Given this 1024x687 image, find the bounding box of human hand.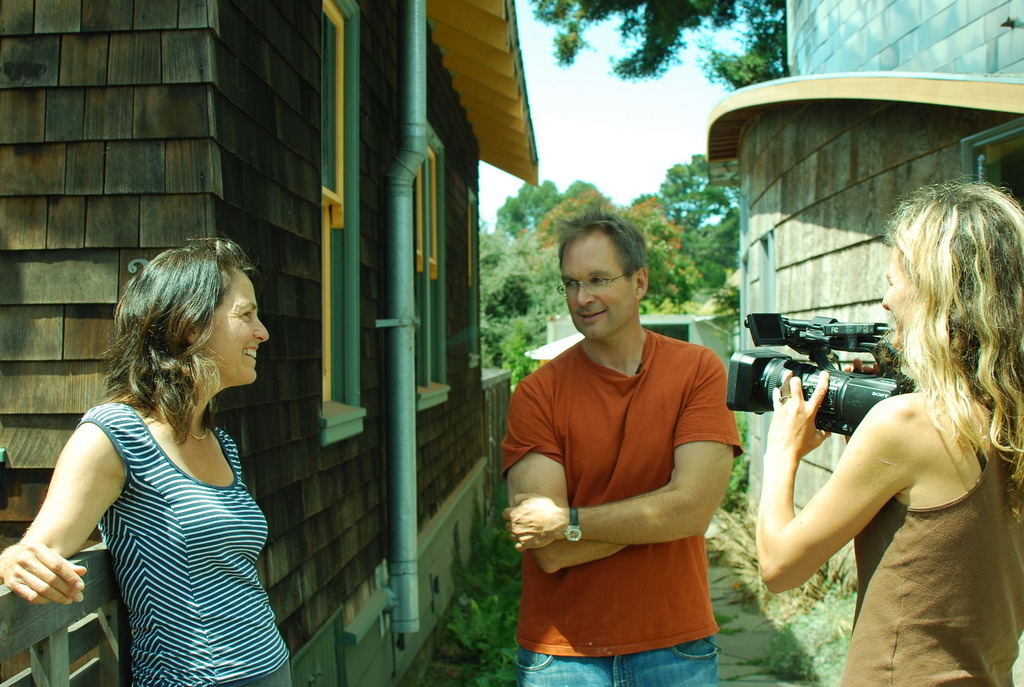
(499, 490, 561, 557).
